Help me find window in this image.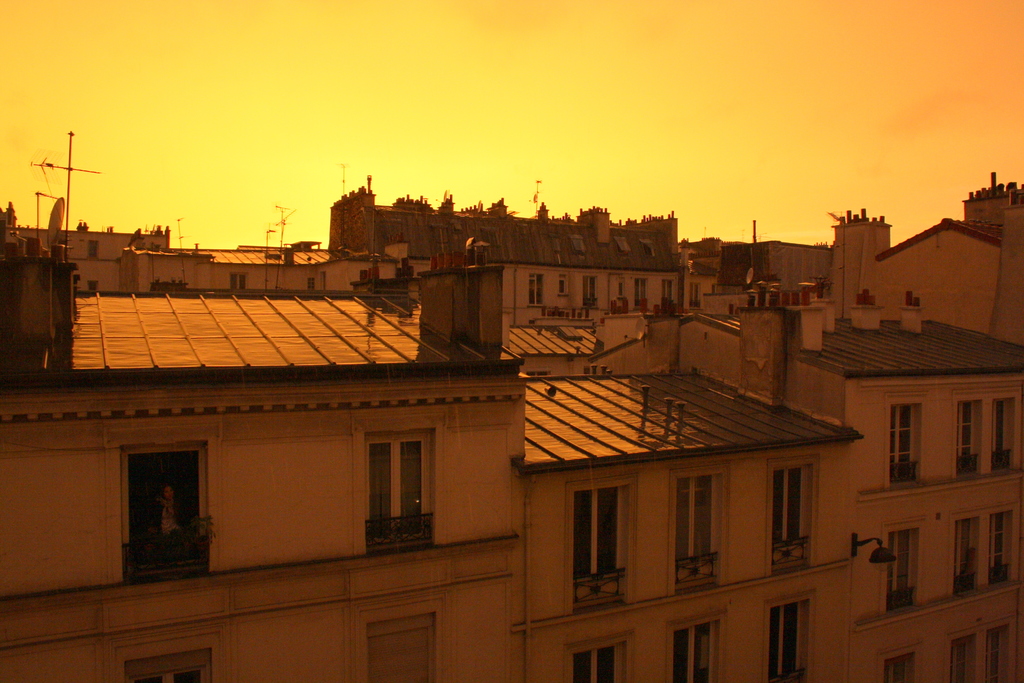
Found it: bbox(951, 520, 986, 597).
